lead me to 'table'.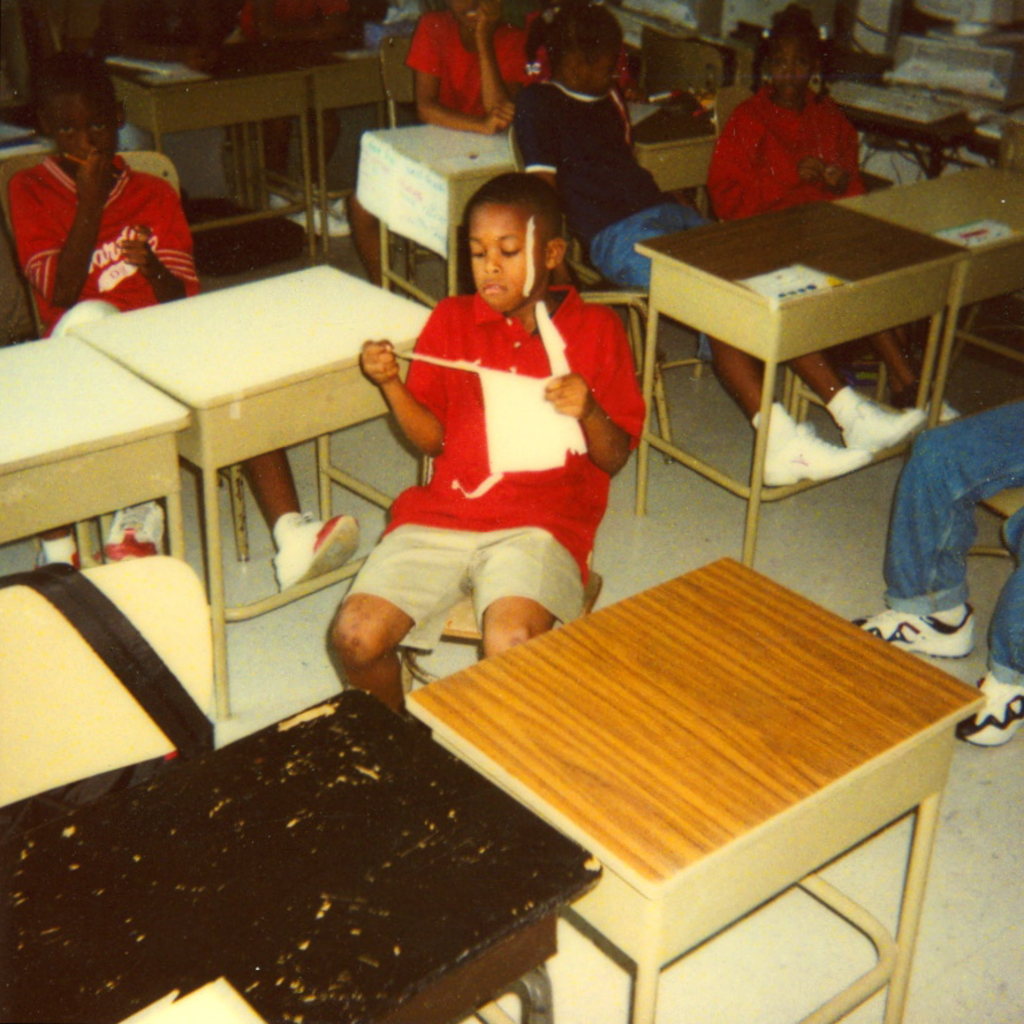
Lead to x1=306, y1=32, x2=415, y2=253.
